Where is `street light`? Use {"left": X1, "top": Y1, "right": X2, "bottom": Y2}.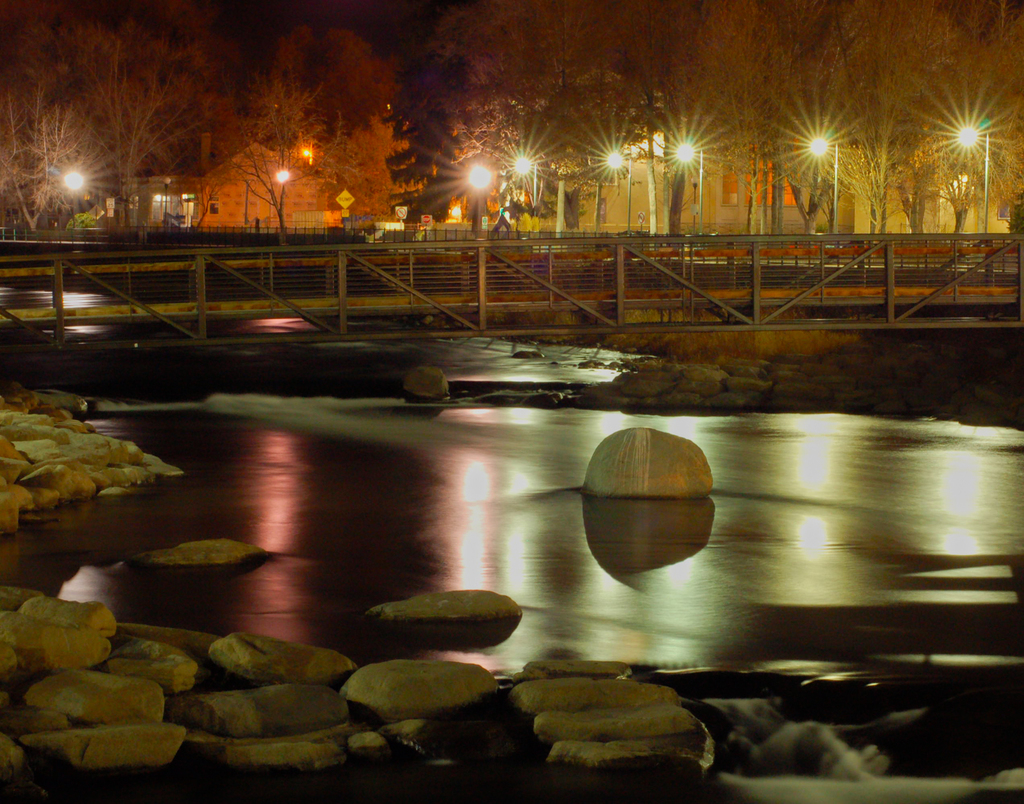
{"left": 669, "top": 136, "right": 705, "bottom": 245}.
